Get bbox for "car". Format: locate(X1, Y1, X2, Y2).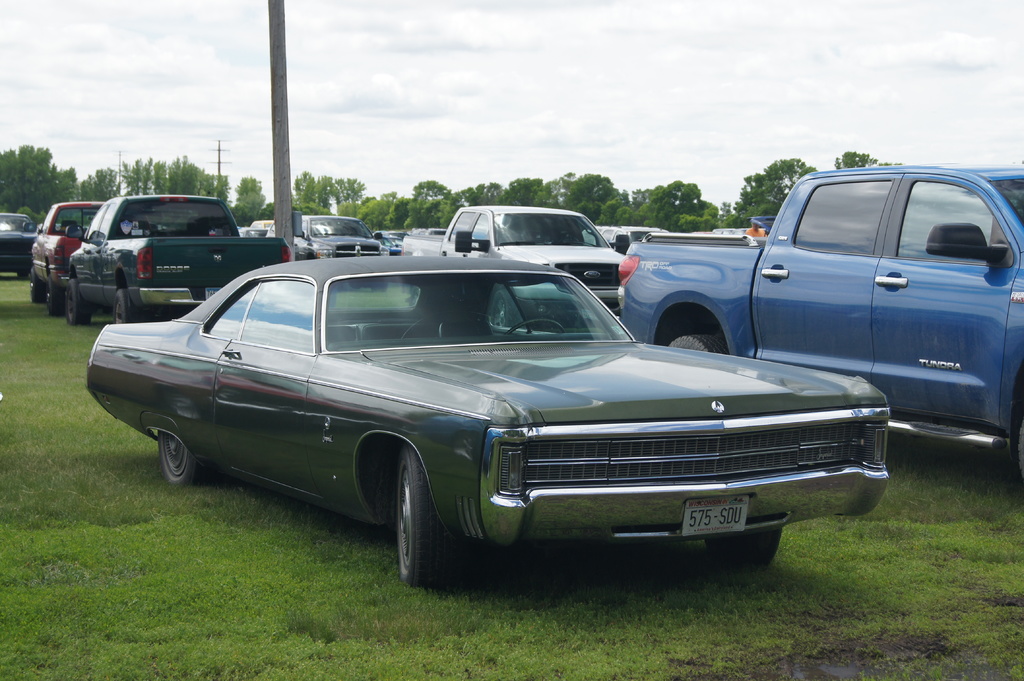
locate(78, 241, 906, 589).
